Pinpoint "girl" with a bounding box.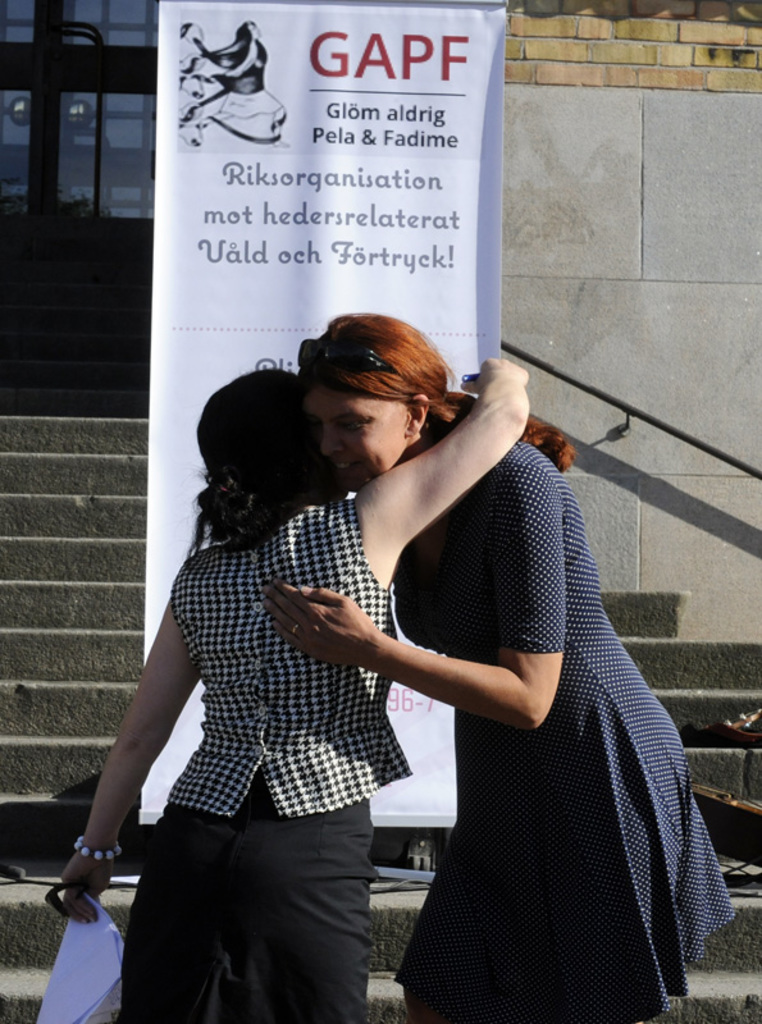
bbox=[268, 310, 736, 1023].
